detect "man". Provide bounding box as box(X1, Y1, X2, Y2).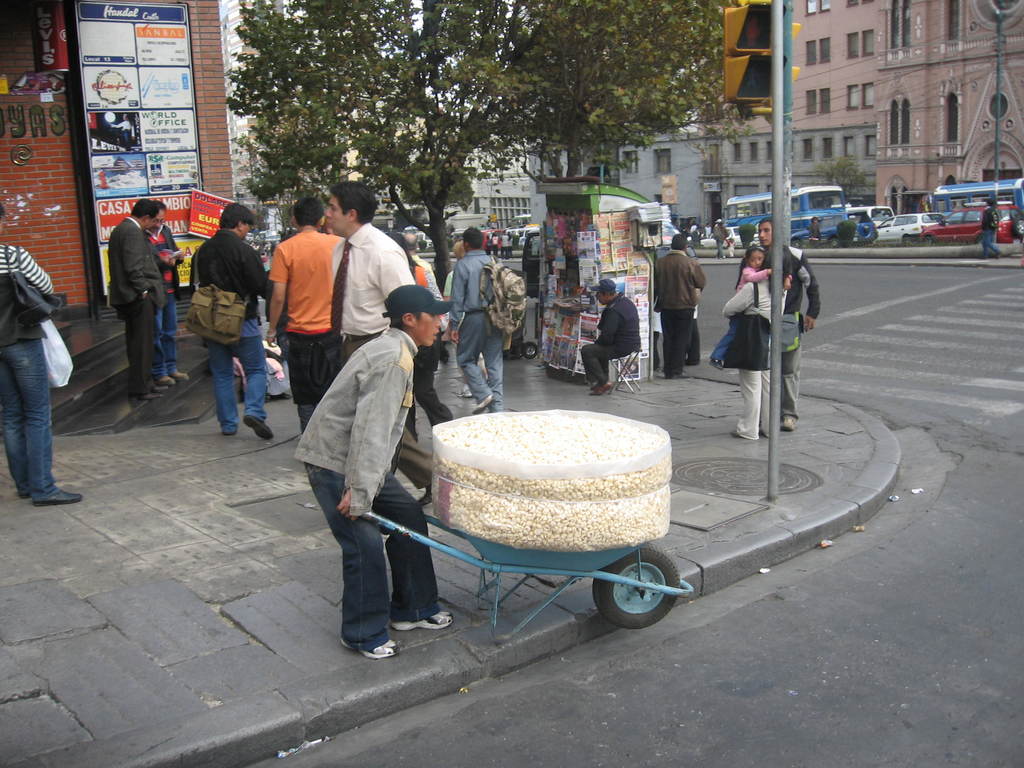
box(190, 201, 272, 438).
